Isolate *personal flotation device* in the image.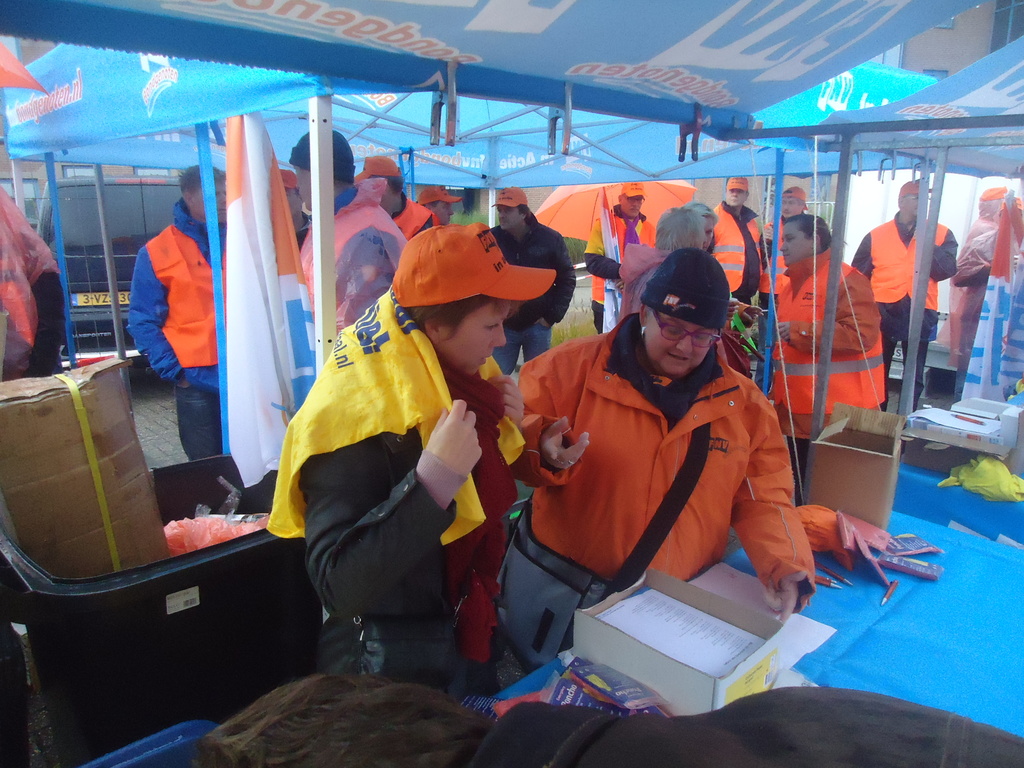
Isolated region: 280:166:407:324.
